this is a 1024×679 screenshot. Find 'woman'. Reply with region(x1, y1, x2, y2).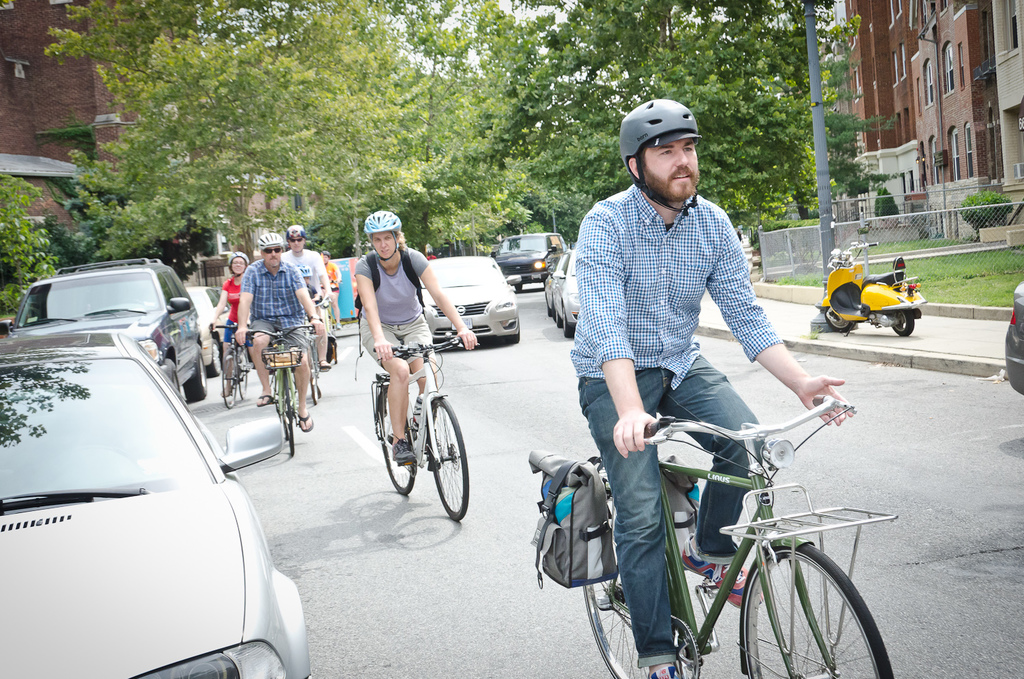
region(208, 250, 251, 393).
